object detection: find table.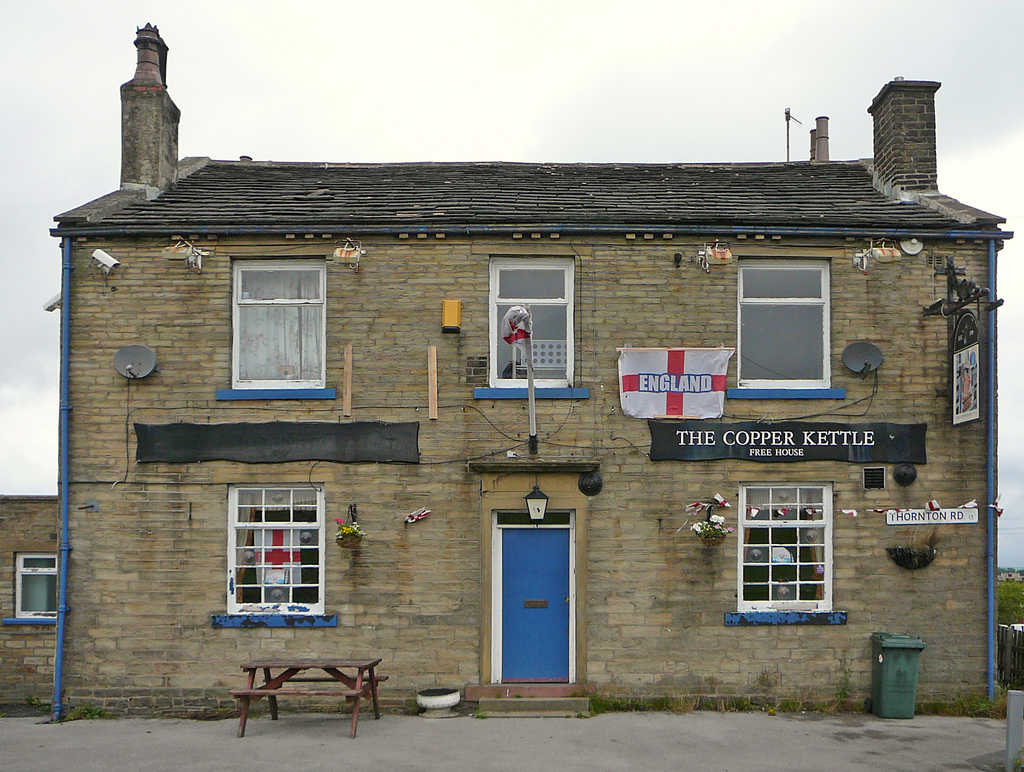
pyautogui.locateOnScreen(229, 654, 391, 736).
